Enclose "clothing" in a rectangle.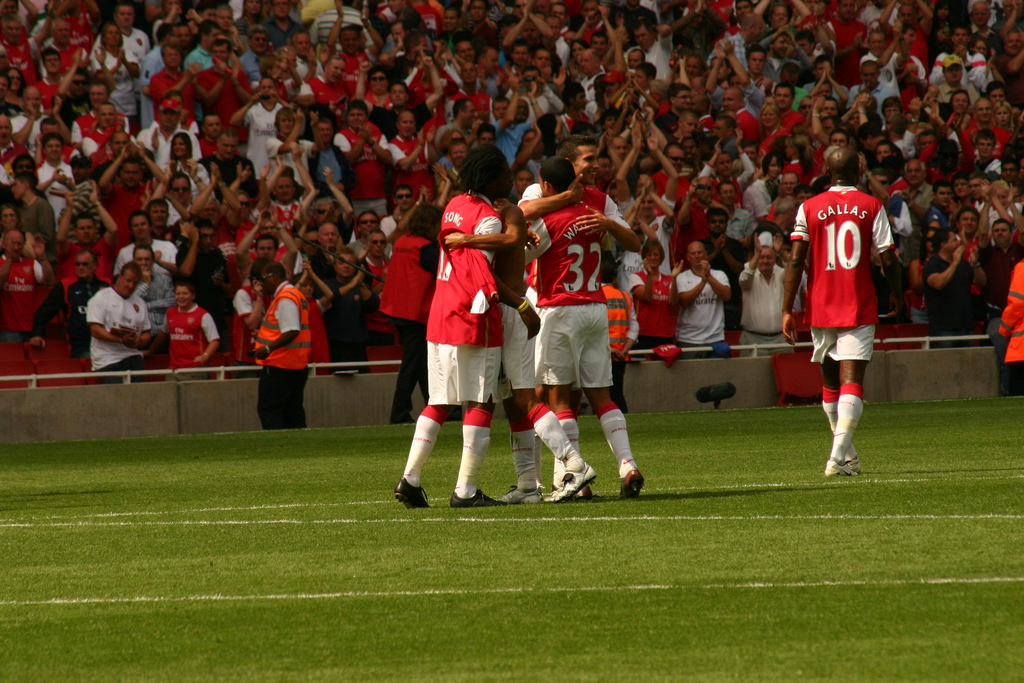
select_region(676, 270, 727, 351).
